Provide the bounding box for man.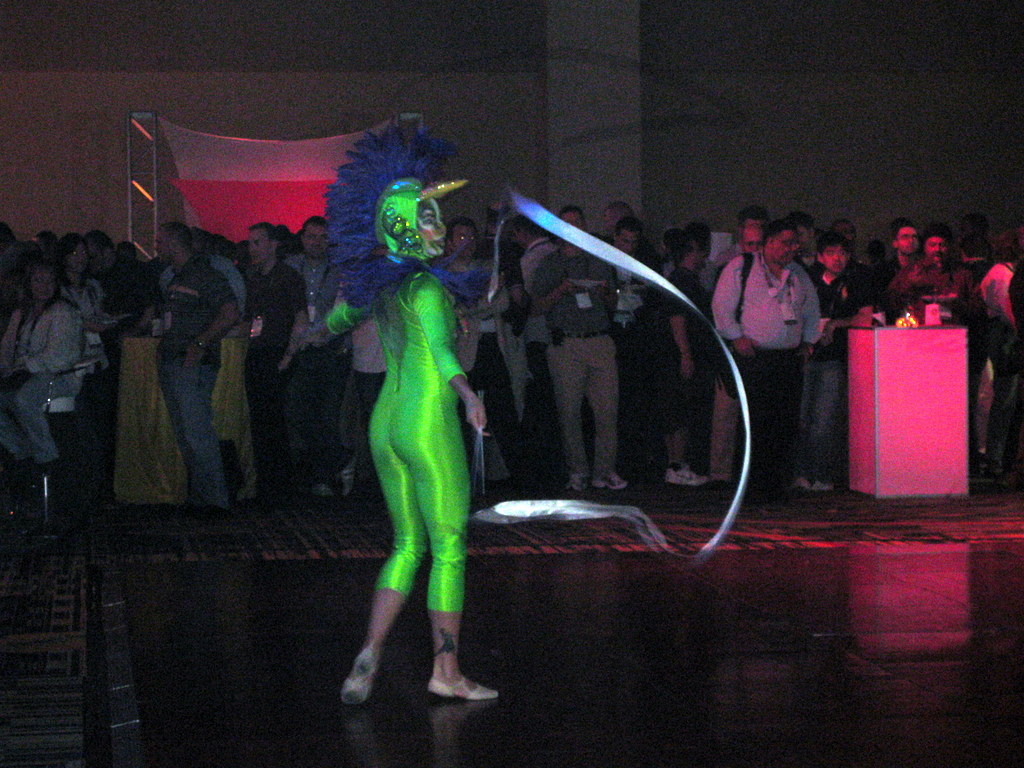
x1=283, y1=213, x2=353, y2=503.
